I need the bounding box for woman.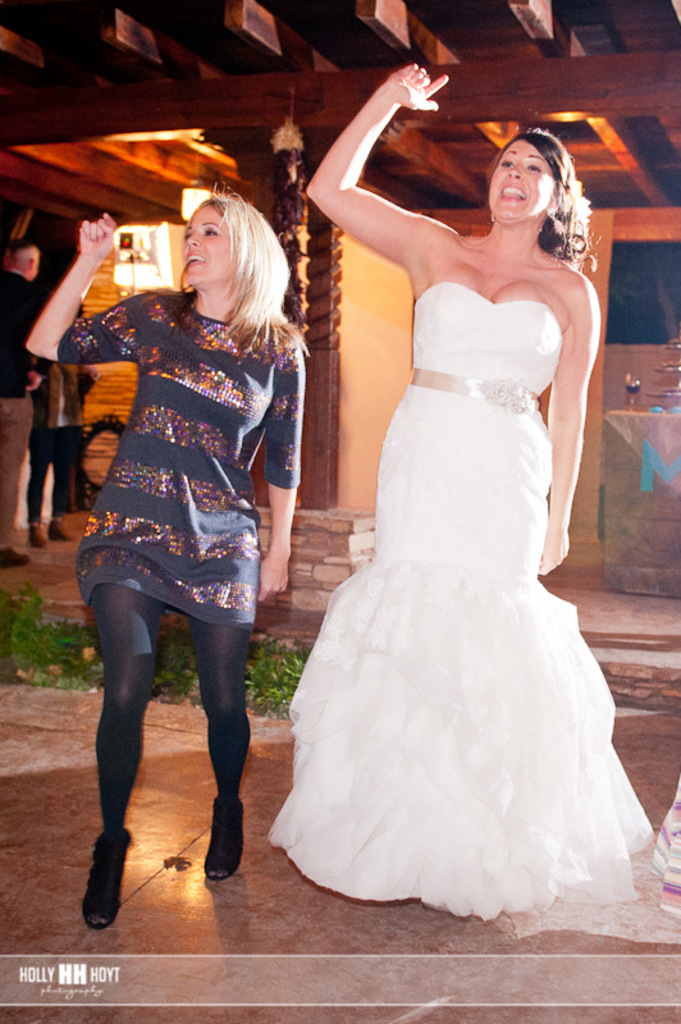
Here it is: {"left": 17, "top": 187, "right": 307, "bottom": 931}.
